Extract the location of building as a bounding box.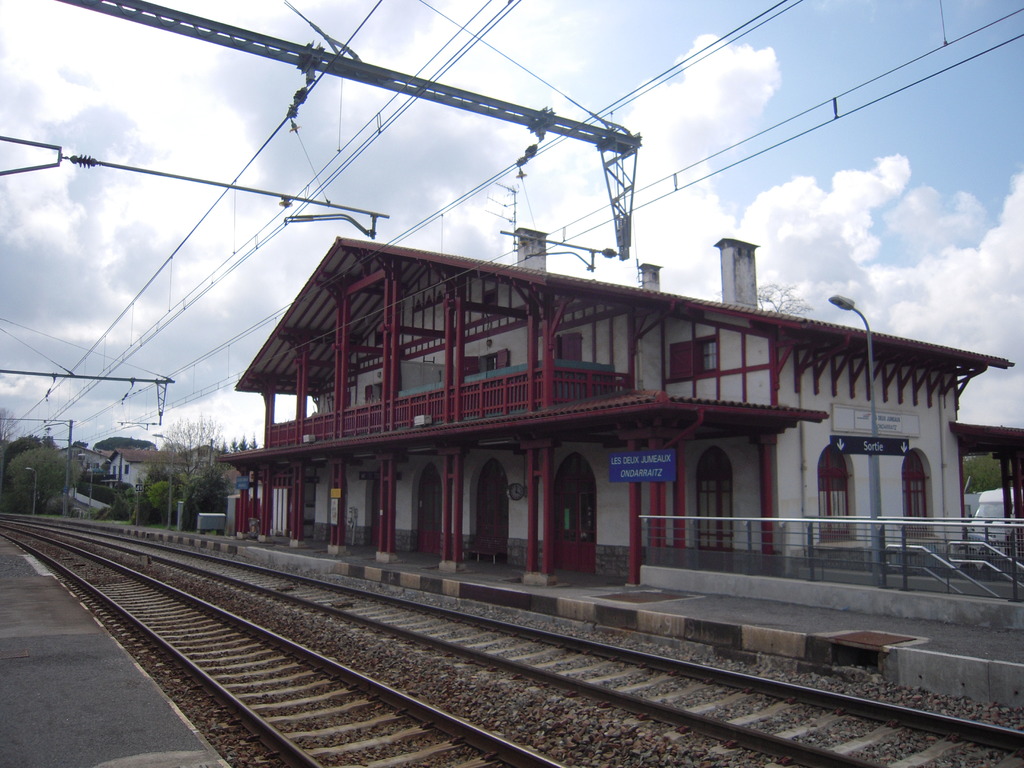
crop(218, 239, 1014, 589).
